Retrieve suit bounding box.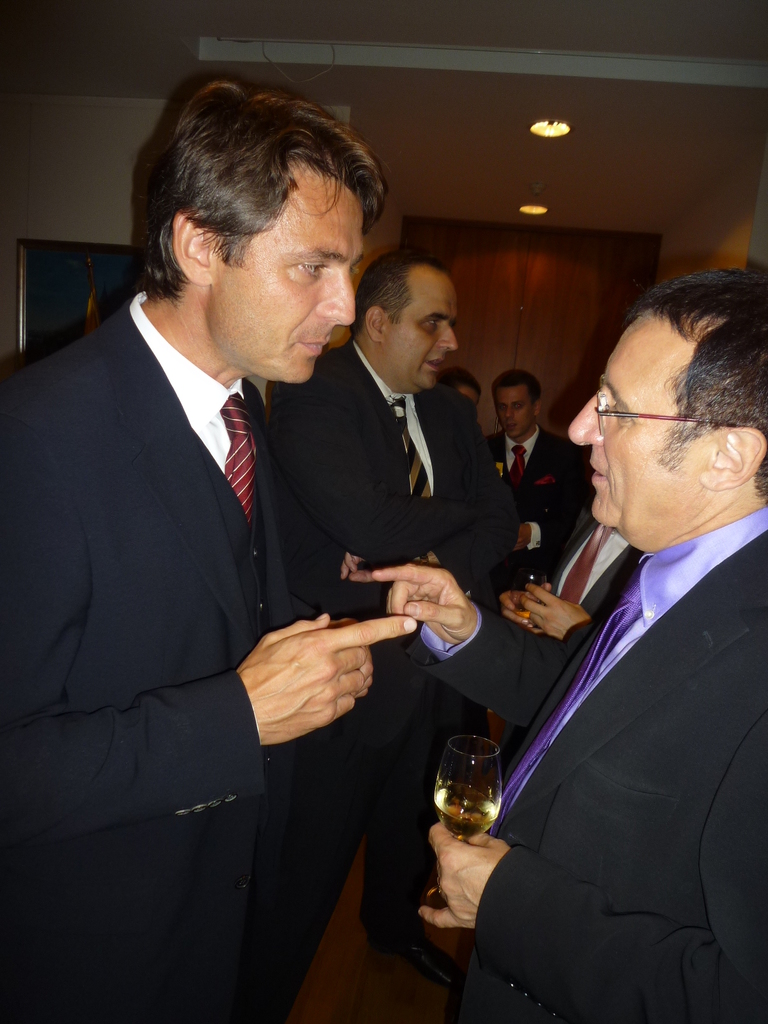
Bounding box: bbox=[406, 509, 767, 1023].
